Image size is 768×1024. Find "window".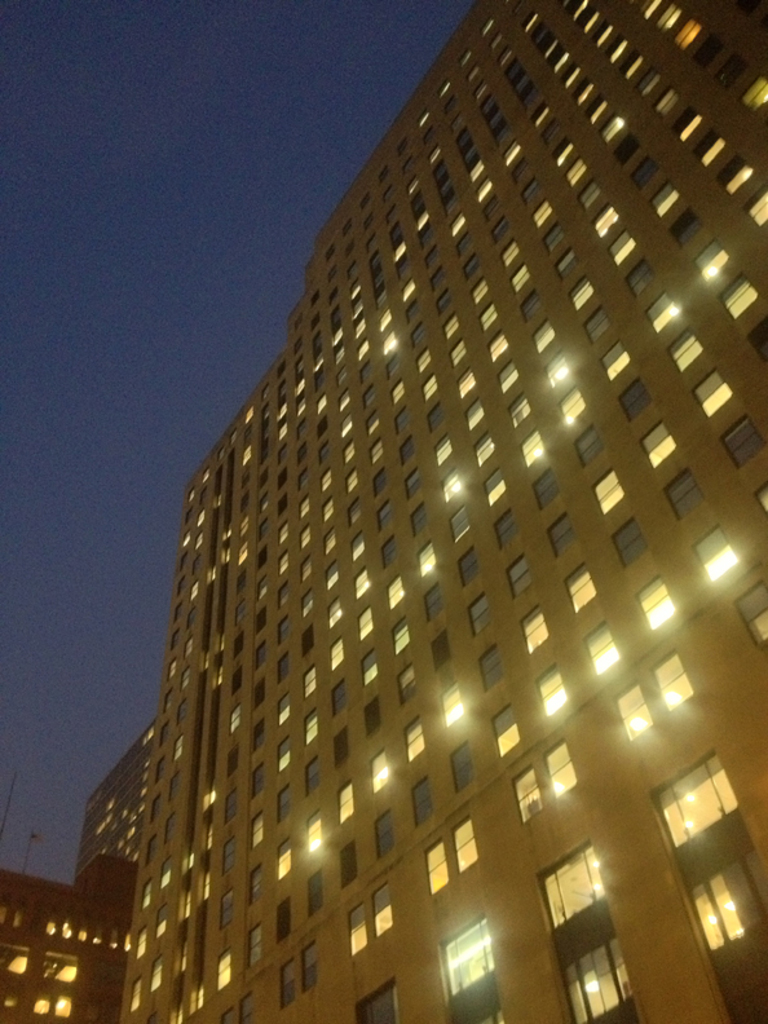
region(288, 662, 318, 697).
